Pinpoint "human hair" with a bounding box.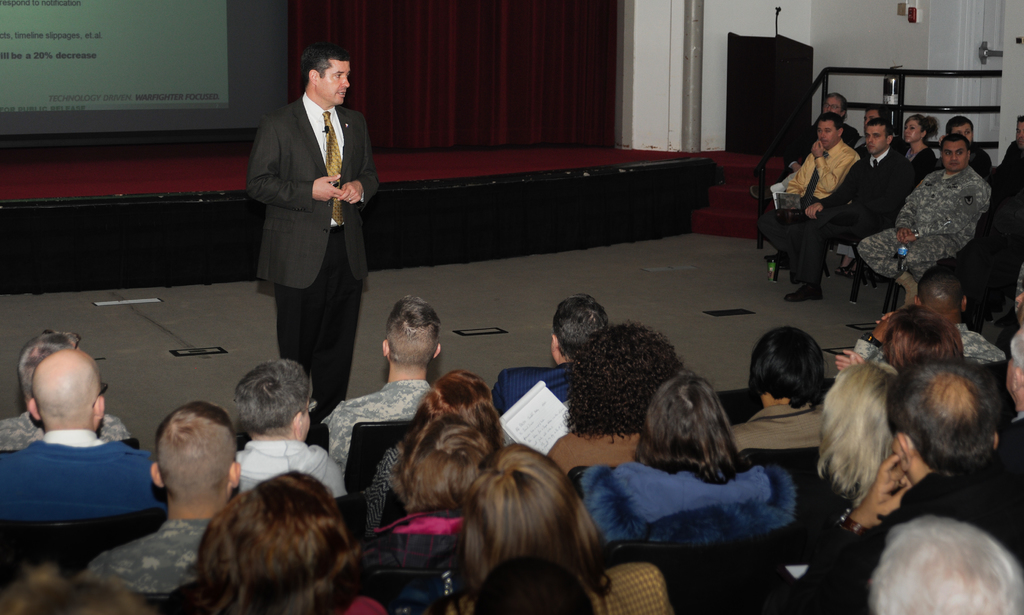
pyautogui.locateOnScreen(887, 306, 964, 376).
